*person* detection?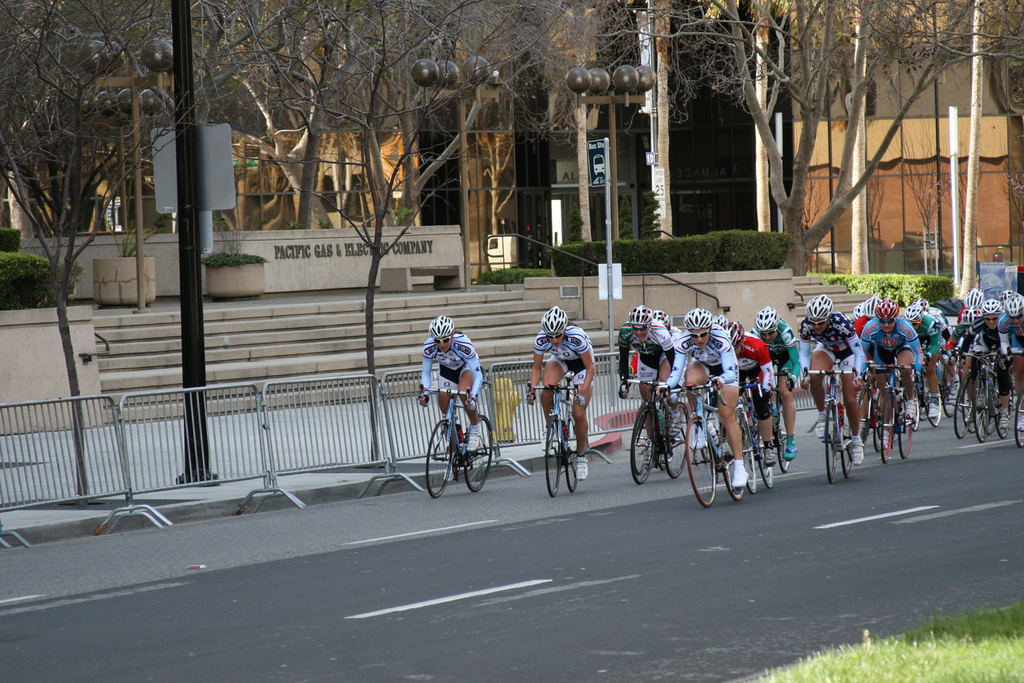
bbox=[749, 303, 806, 461]
